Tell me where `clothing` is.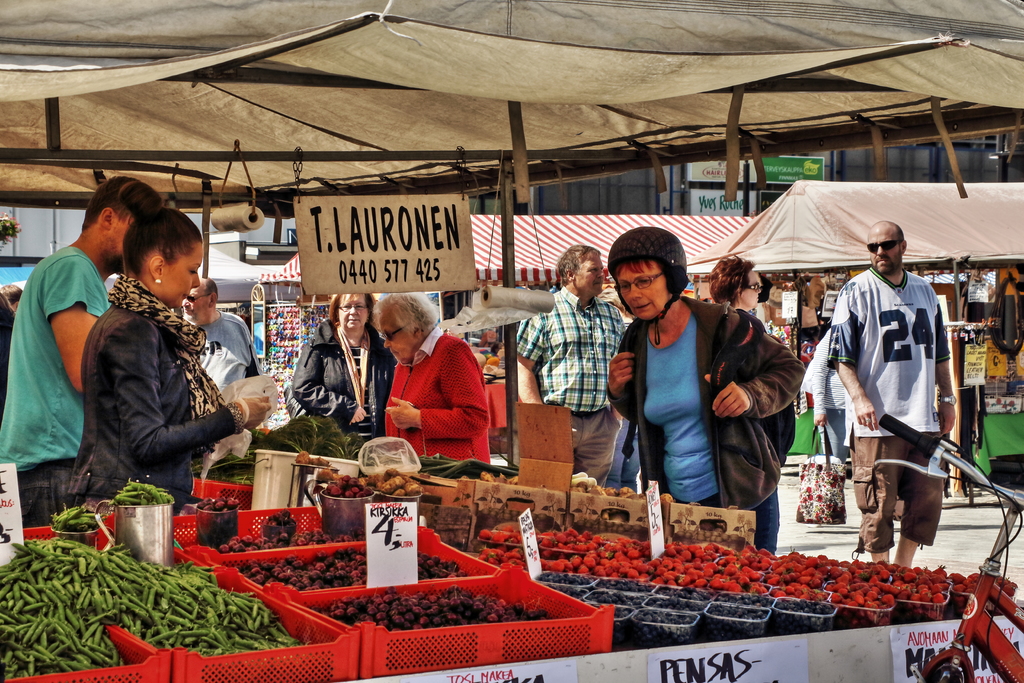
`clothing` is at l=60, t=239, r=253, b=531.
